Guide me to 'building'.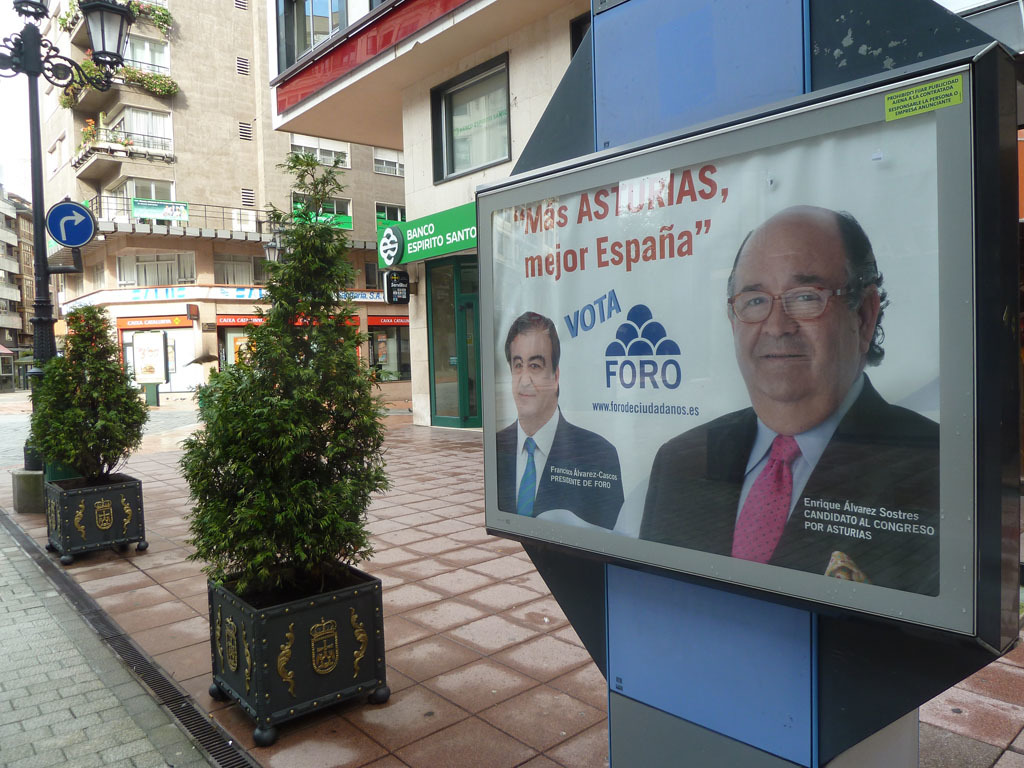
Guidance: crop(36, 0, 405, 396).
